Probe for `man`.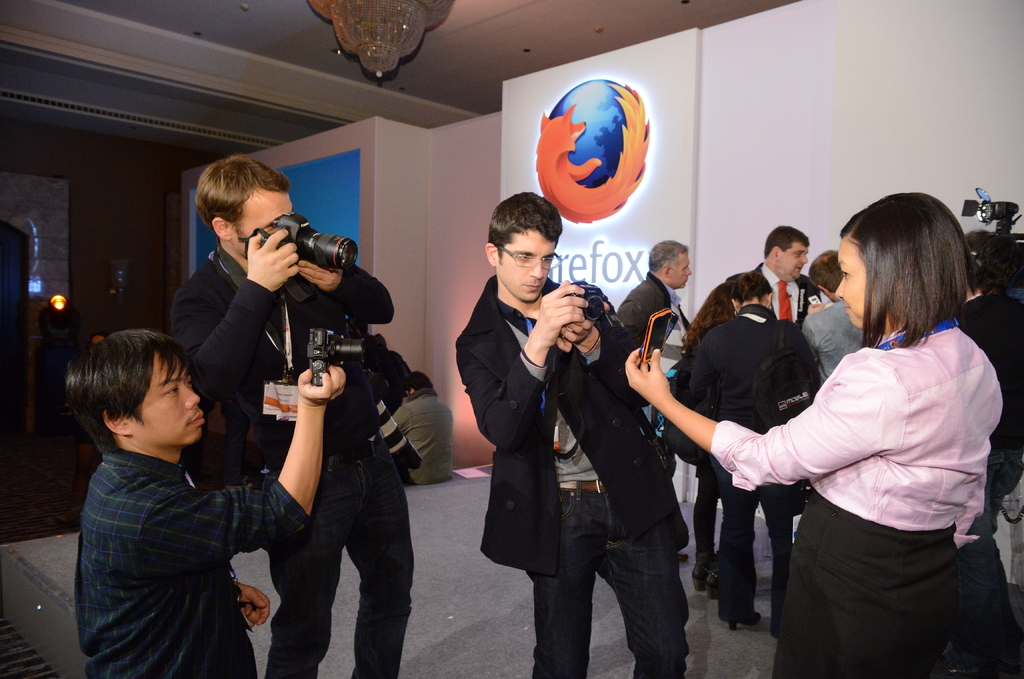
Probe result: box(696, 264, 821, 634).
